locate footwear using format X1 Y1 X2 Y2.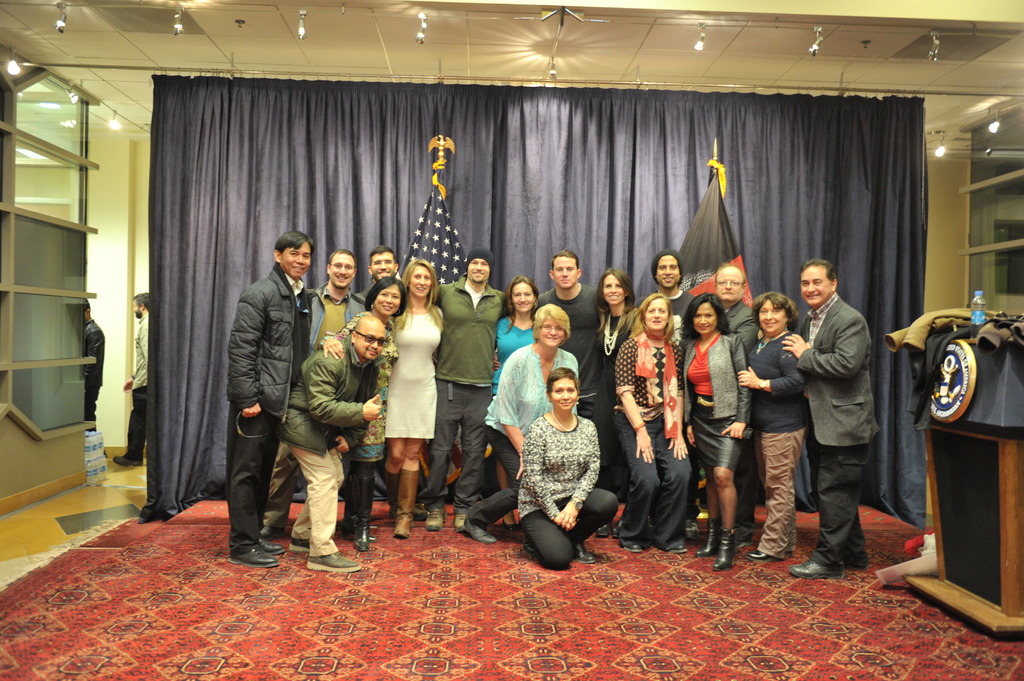
452 513 468 530.
